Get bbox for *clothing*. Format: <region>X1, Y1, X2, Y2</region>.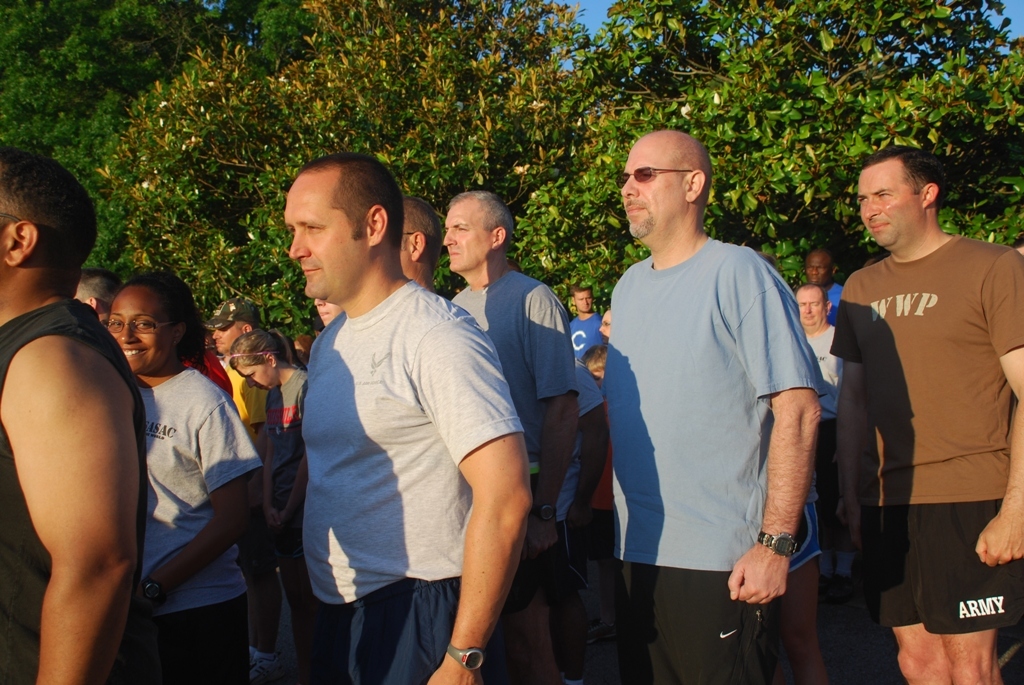
<region>782, 489, 819, 581</region>.
